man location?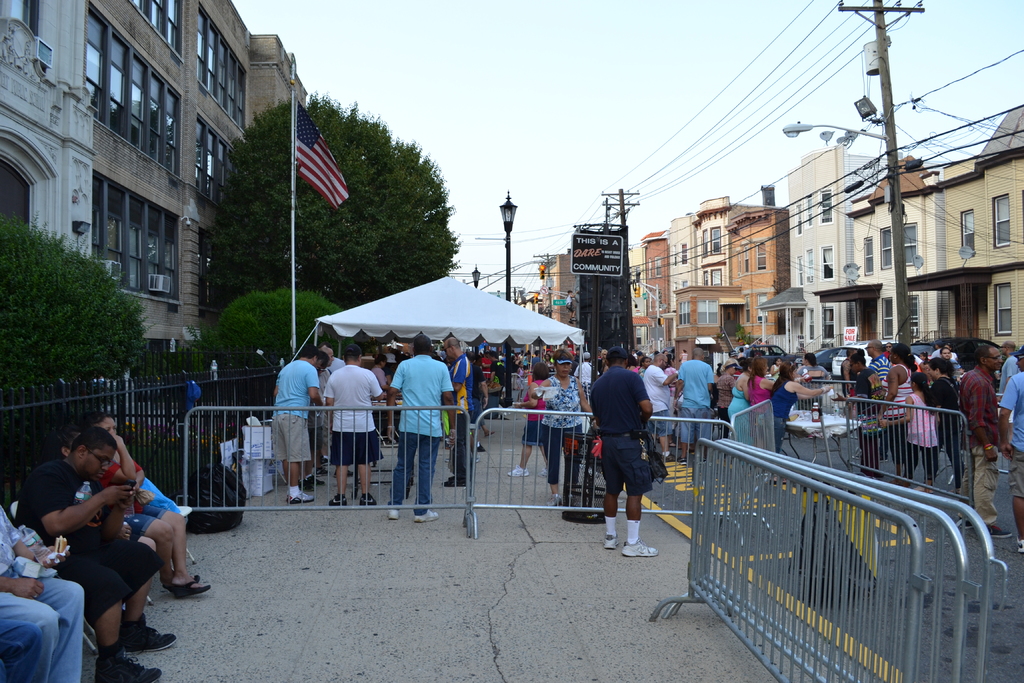
266,342,328,503
